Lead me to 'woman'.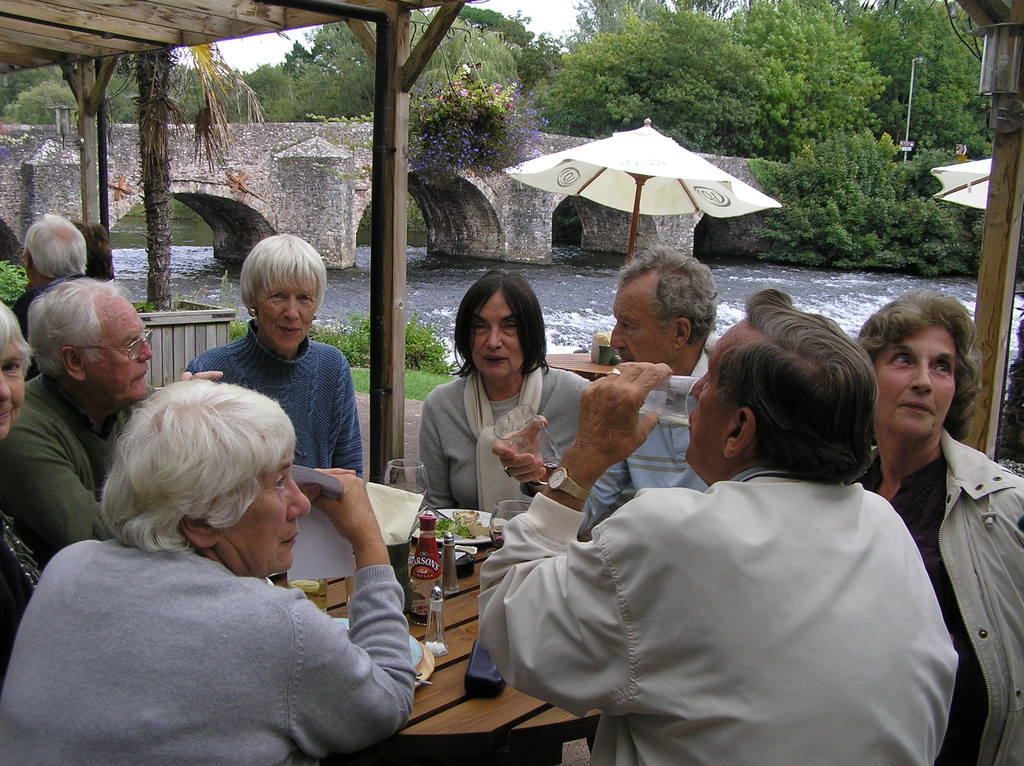
Lead to (855,297,1023,765).
